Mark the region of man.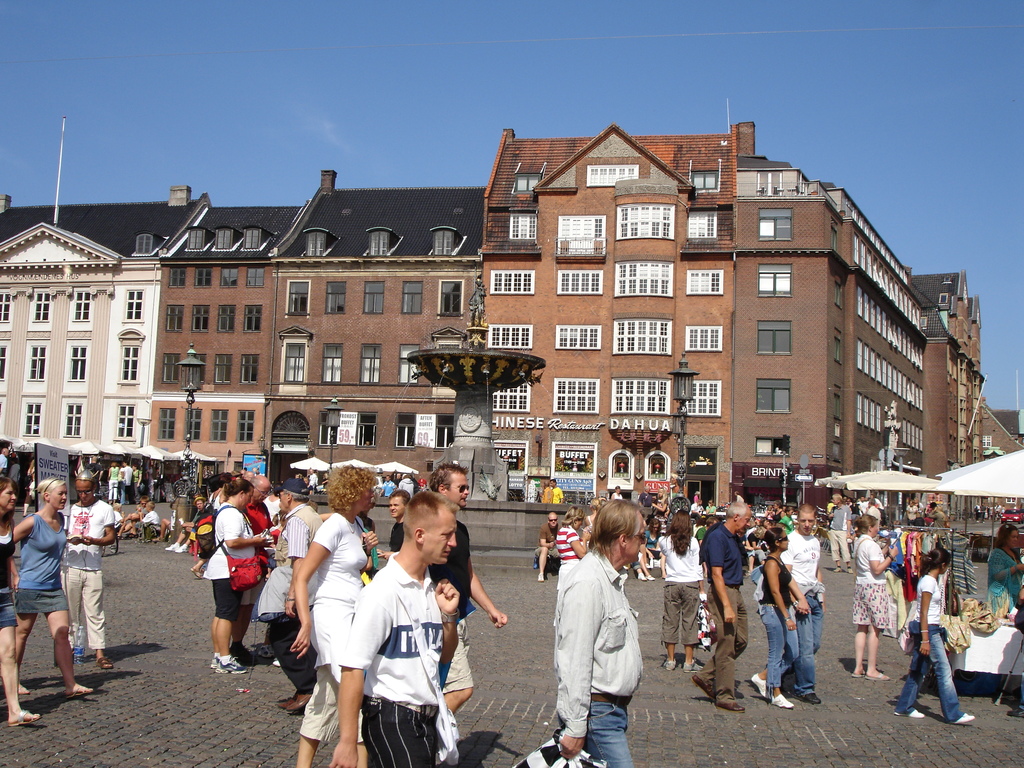
Region: region(856, 495, 870, 516).
